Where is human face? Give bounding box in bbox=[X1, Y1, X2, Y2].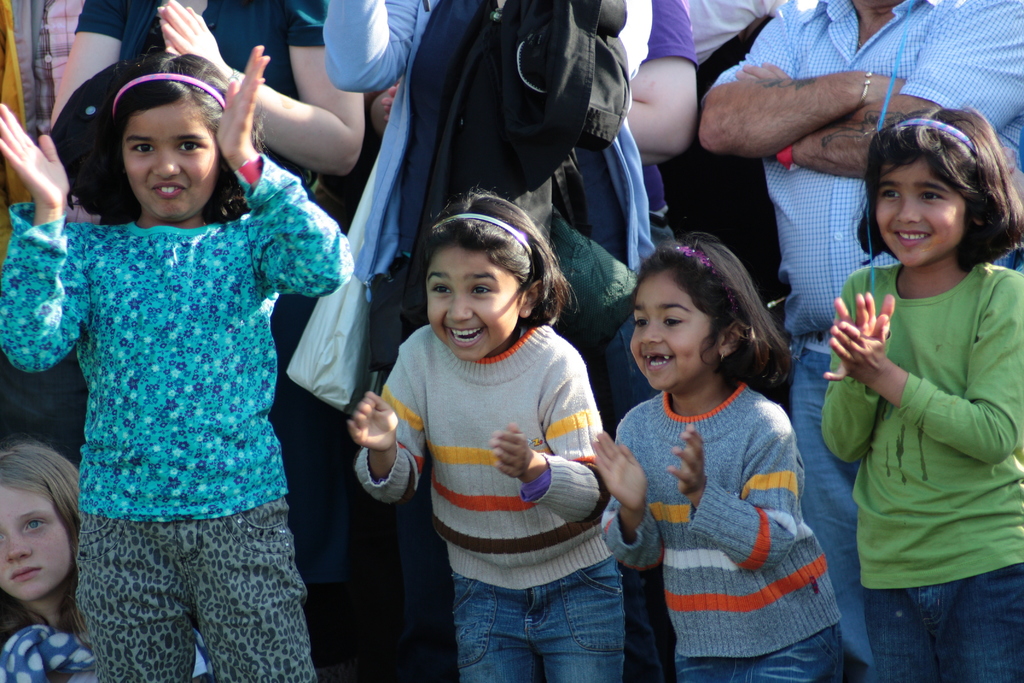
bbox=[122, 101, 221, 222].
